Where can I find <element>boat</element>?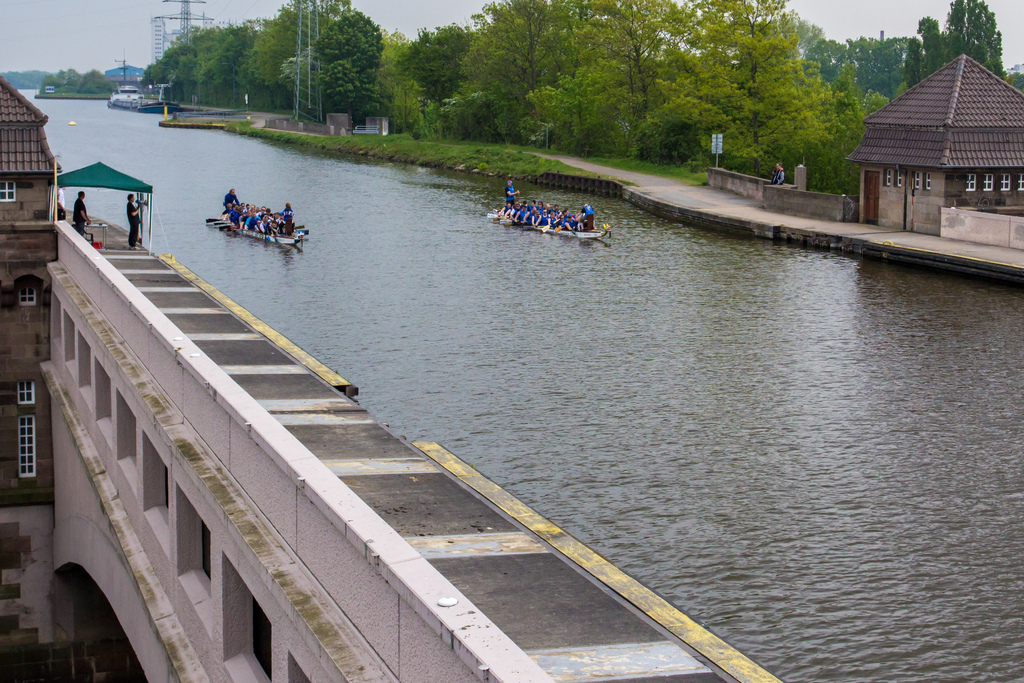
You can find it at select_region(484, 195, 609, 244).
